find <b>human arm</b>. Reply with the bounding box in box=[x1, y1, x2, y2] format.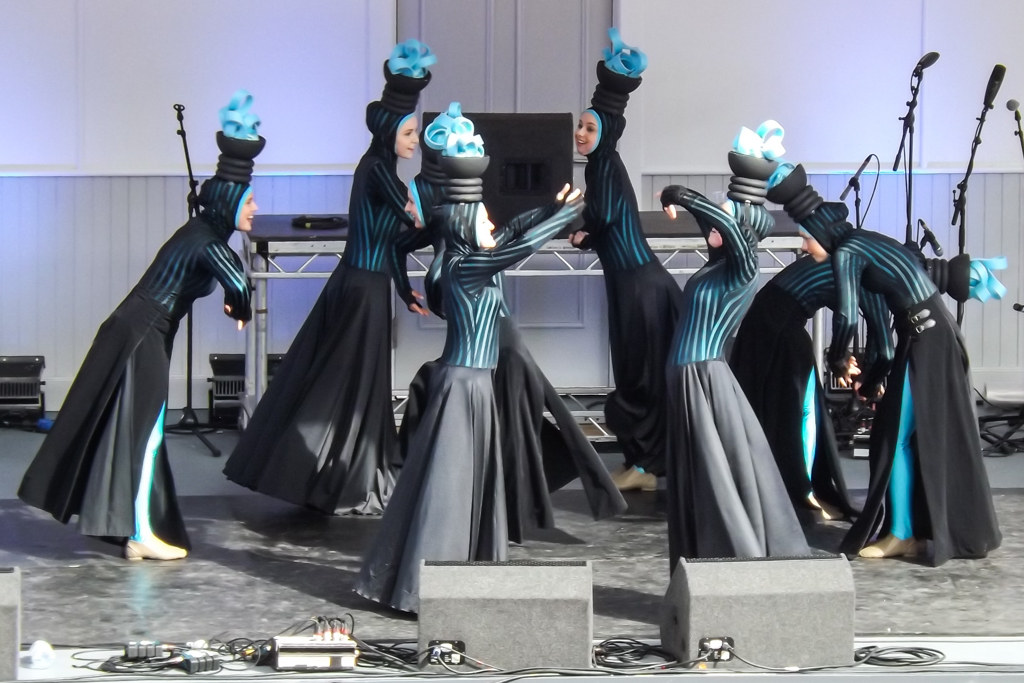
box=[368, 157, 415, 224].
